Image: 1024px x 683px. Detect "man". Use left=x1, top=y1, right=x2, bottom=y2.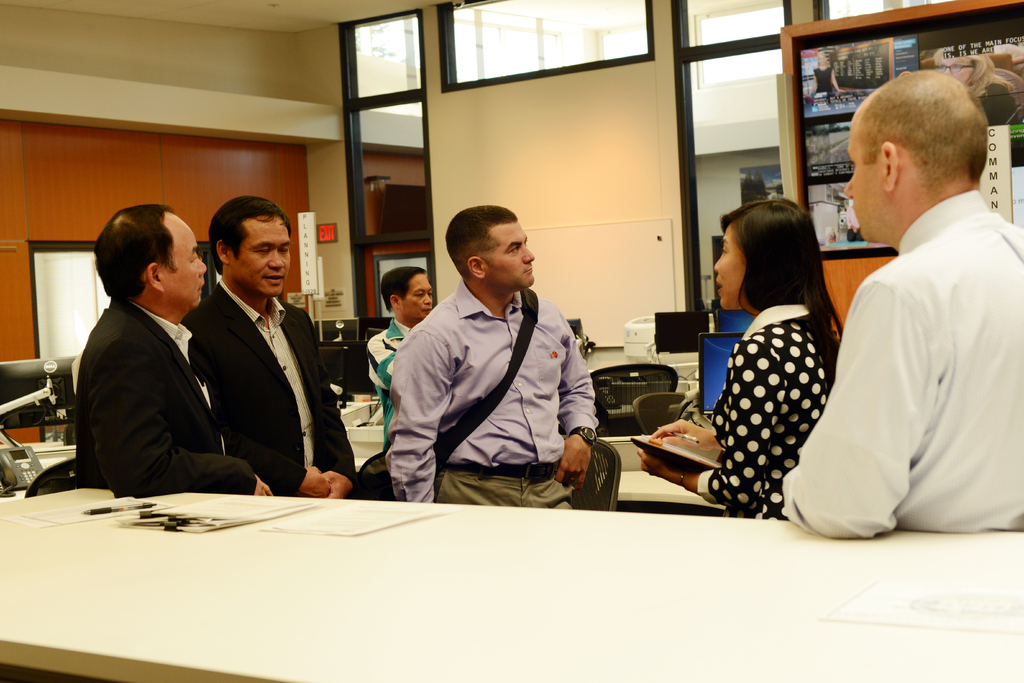
left=386, top=202, right=601, bottom=513.
